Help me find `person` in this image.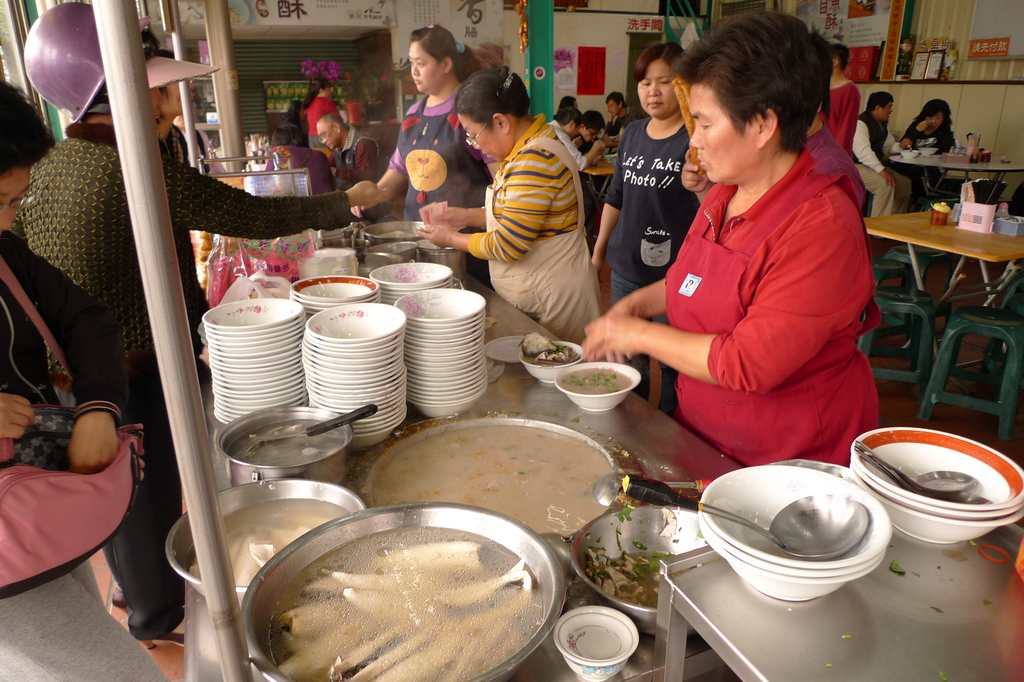
Found it: box=[8, 0, 389, 648].
